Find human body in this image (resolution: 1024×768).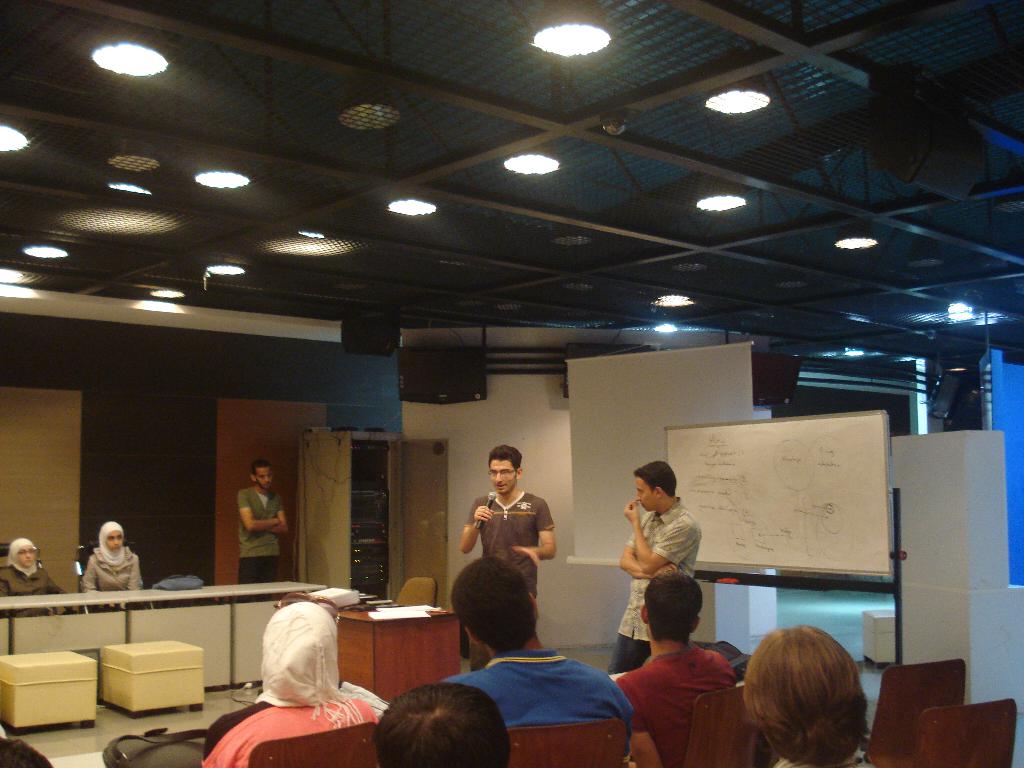
bbox(456, 464, 559, 635).
